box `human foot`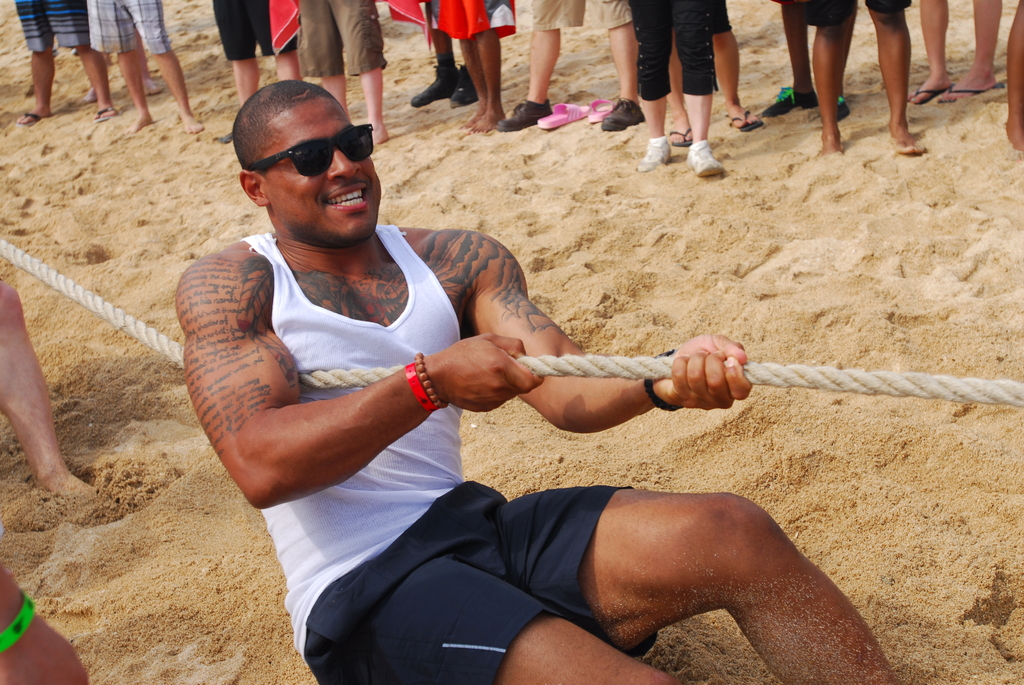
16:104:52:125
